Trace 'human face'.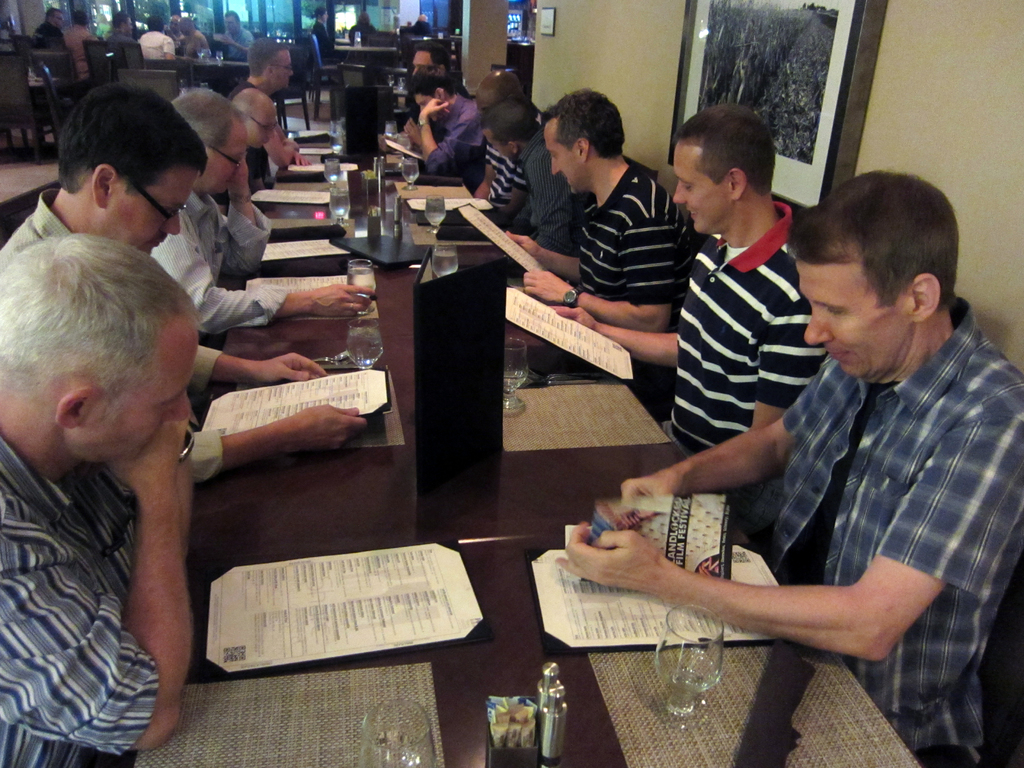
Traced to select_region(248, 99, 276, 151).
